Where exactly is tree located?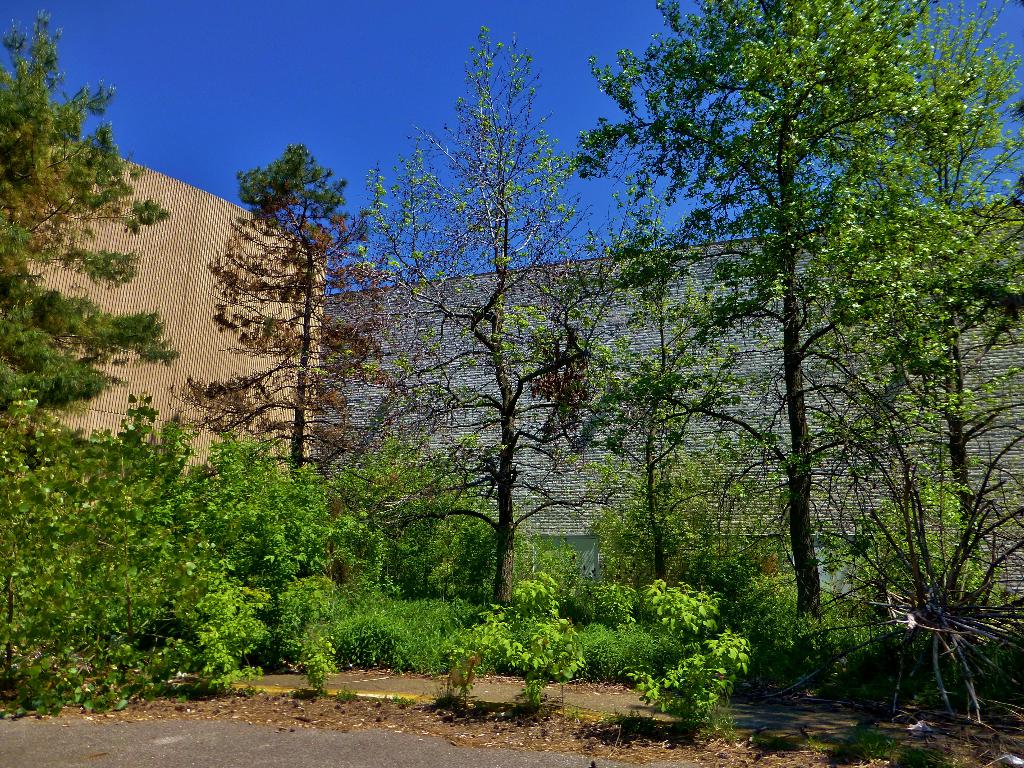
Its bounding box is left=172, top=139, right=401, bottom=474.
